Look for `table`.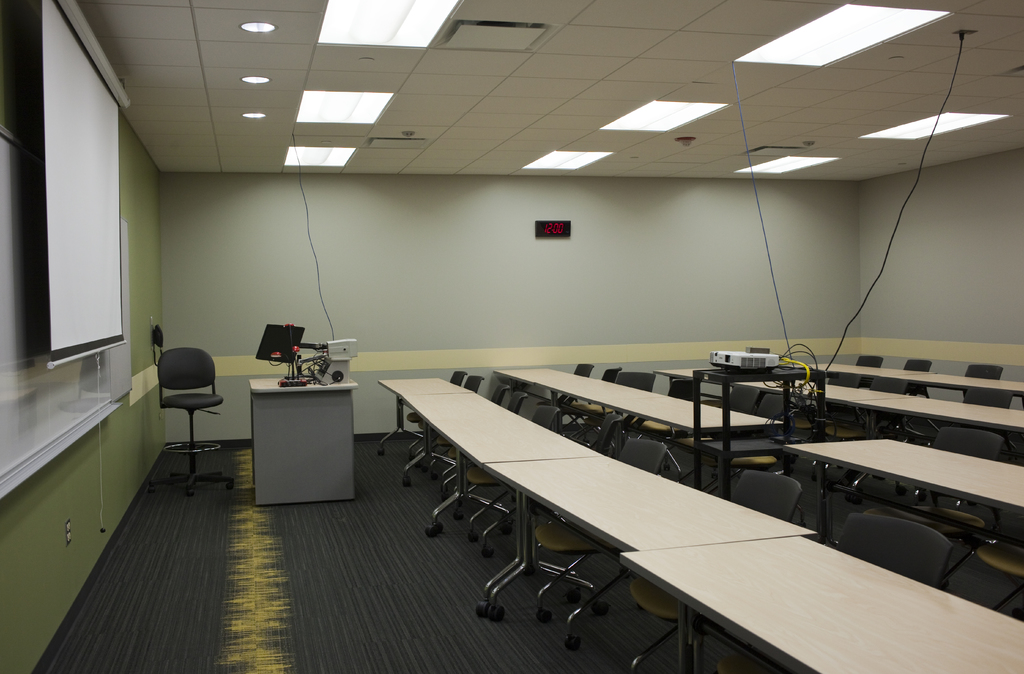
Found: [495, 370, 783, 476].
